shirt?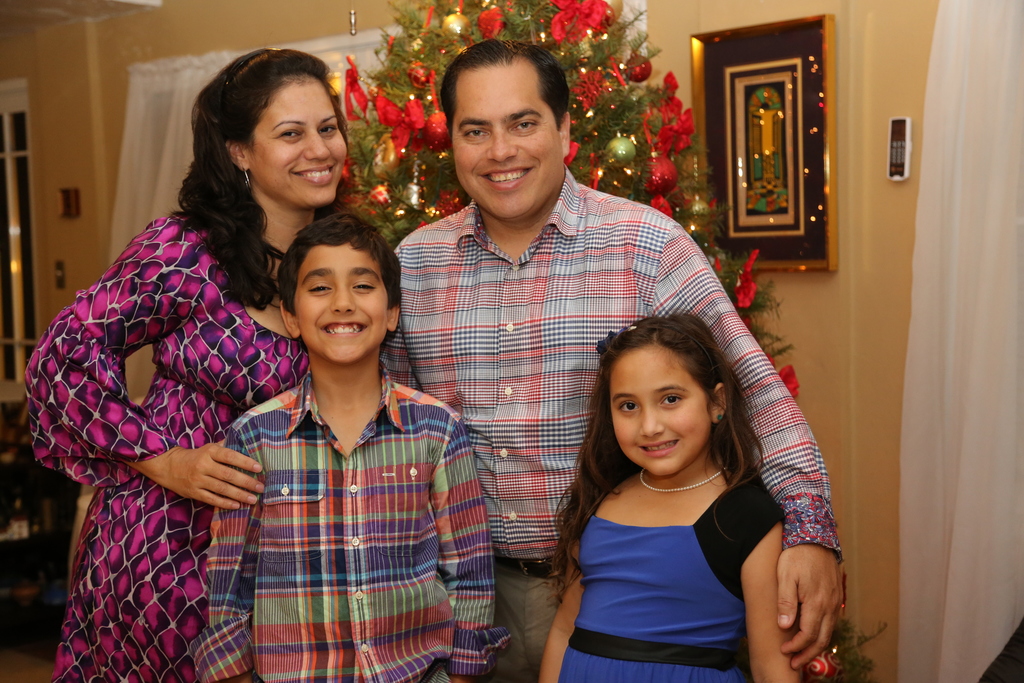
389 167 844 562
